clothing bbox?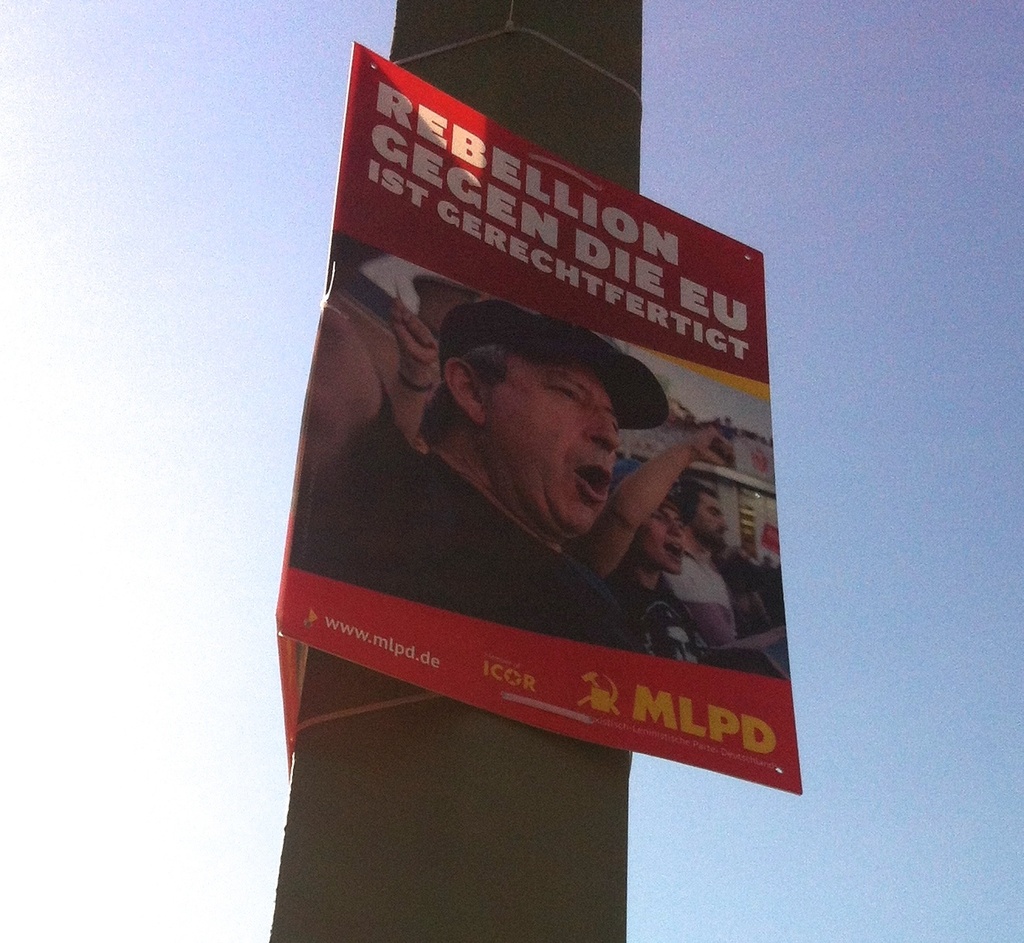
677,549,744,653
